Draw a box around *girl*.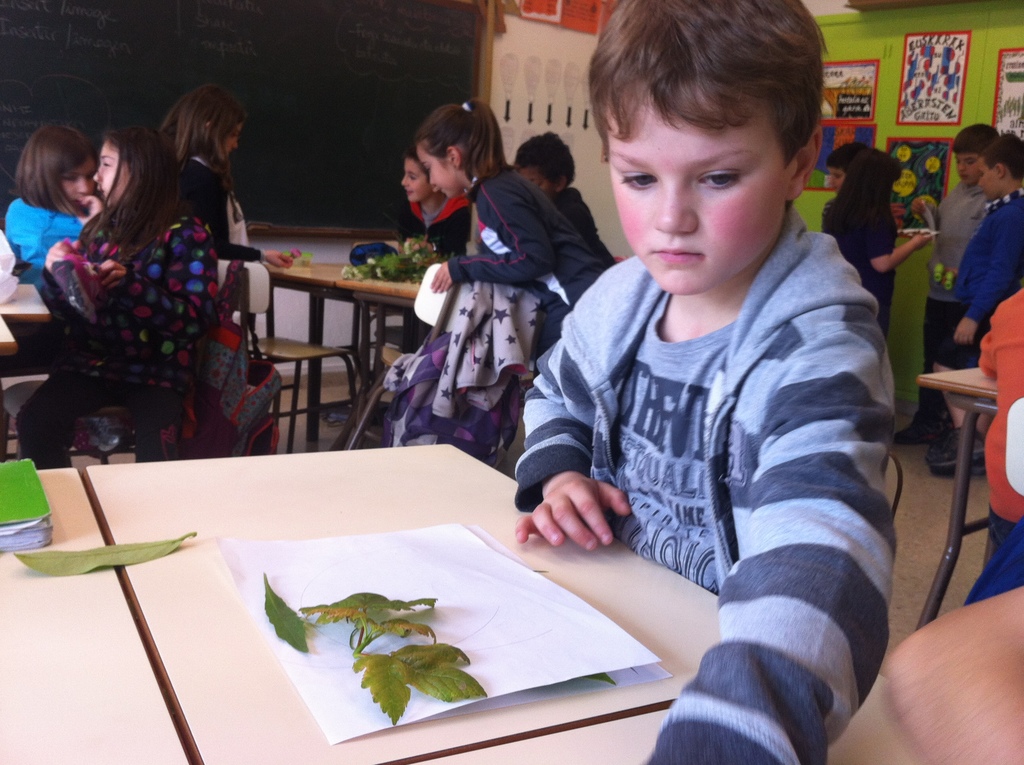
left=813, top=144, right=940, bottom=352.
